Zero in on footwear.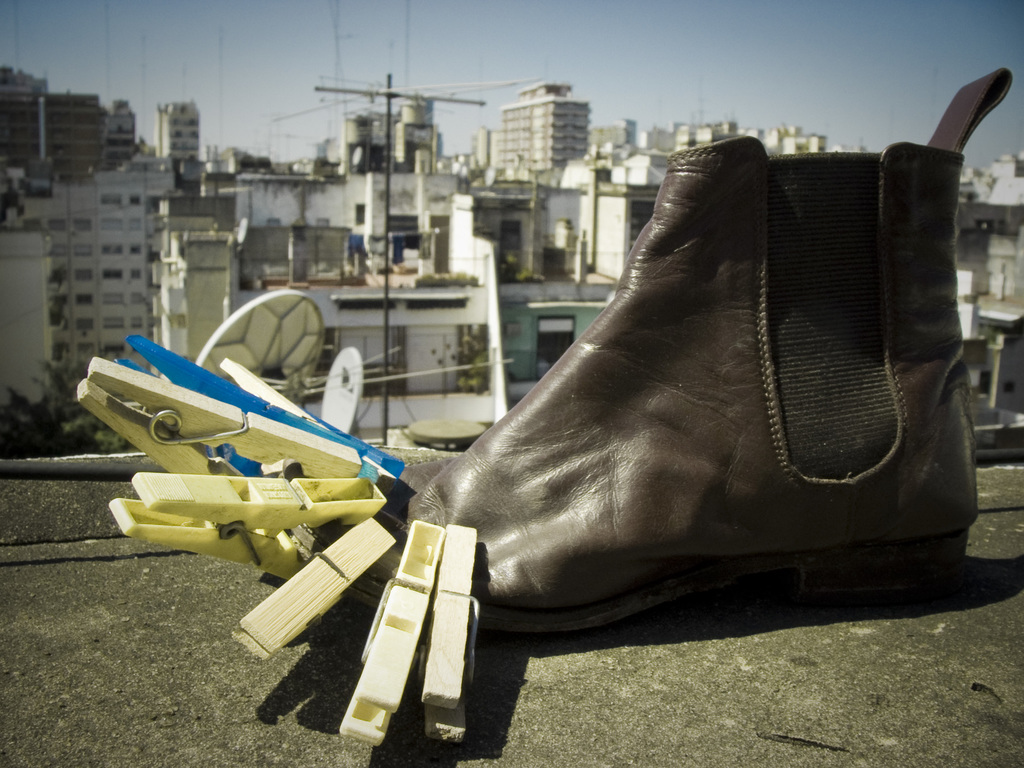
Zeroed in: Rect(310, 67, 1011, 638).
